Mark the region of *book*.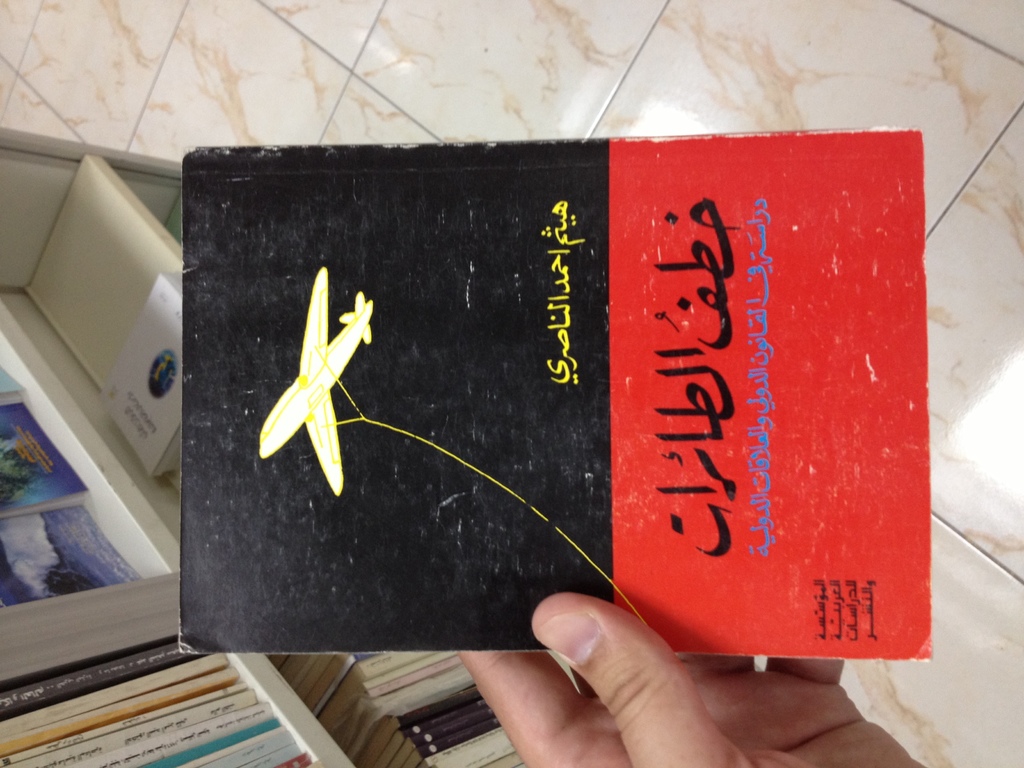
Region: [92, 263, 190, 491].
